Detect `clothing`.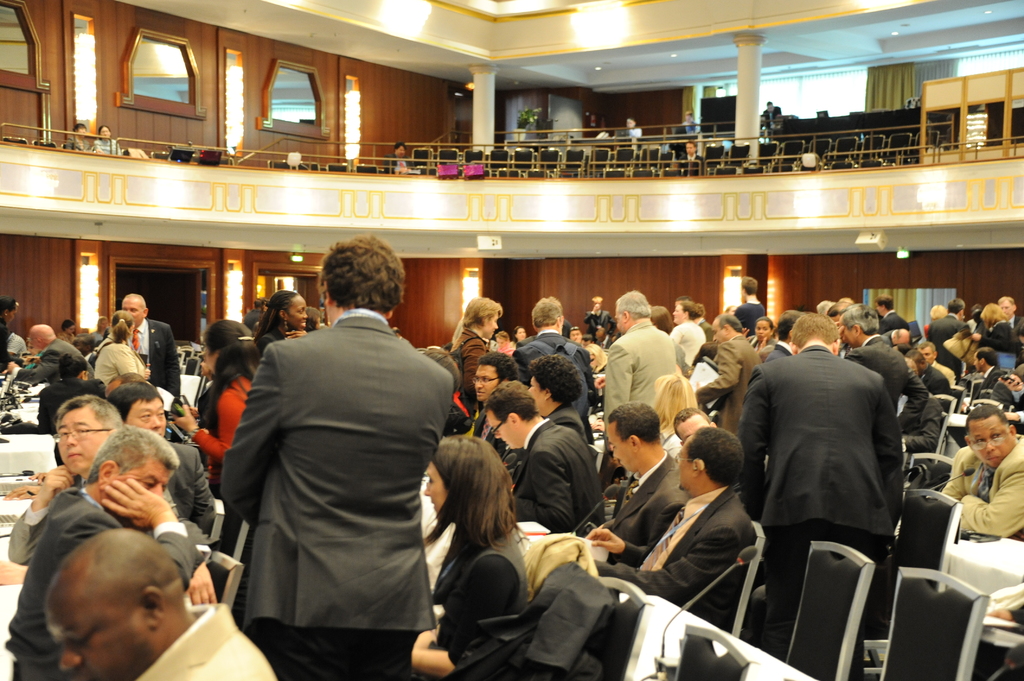
Detected at select_region(840, 345, 931, 436).
